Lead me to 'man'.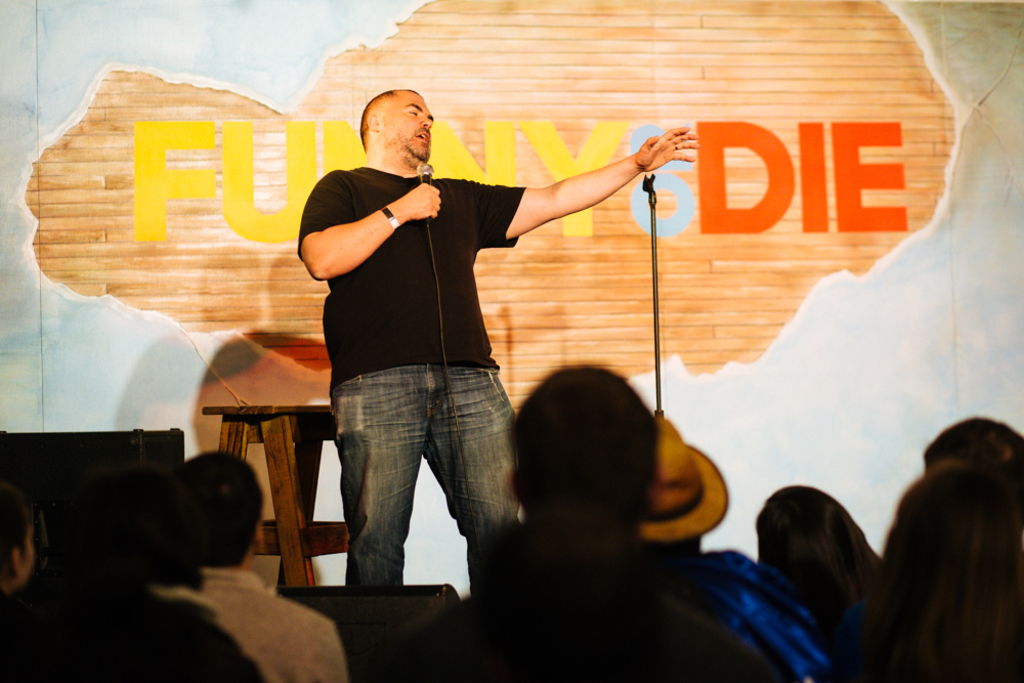
Lead to box=[273, 74, 699, 592].
